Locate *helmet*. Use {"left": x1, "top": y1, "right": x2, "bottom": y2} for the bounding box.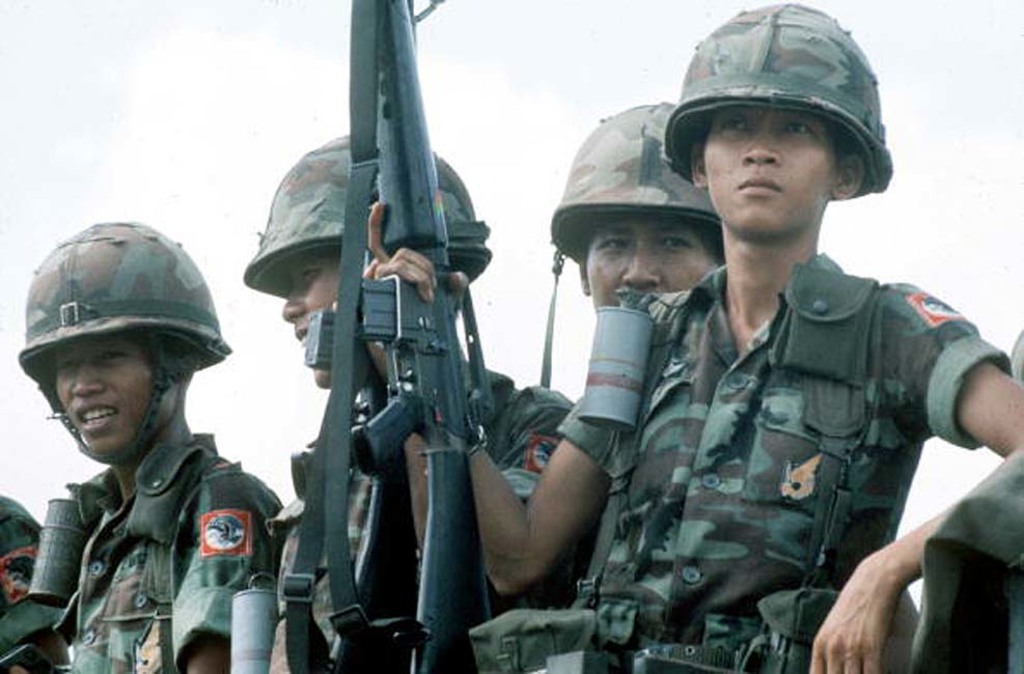
{"left": 240, "top": 135, "right": 493, "bottom": 288}.
